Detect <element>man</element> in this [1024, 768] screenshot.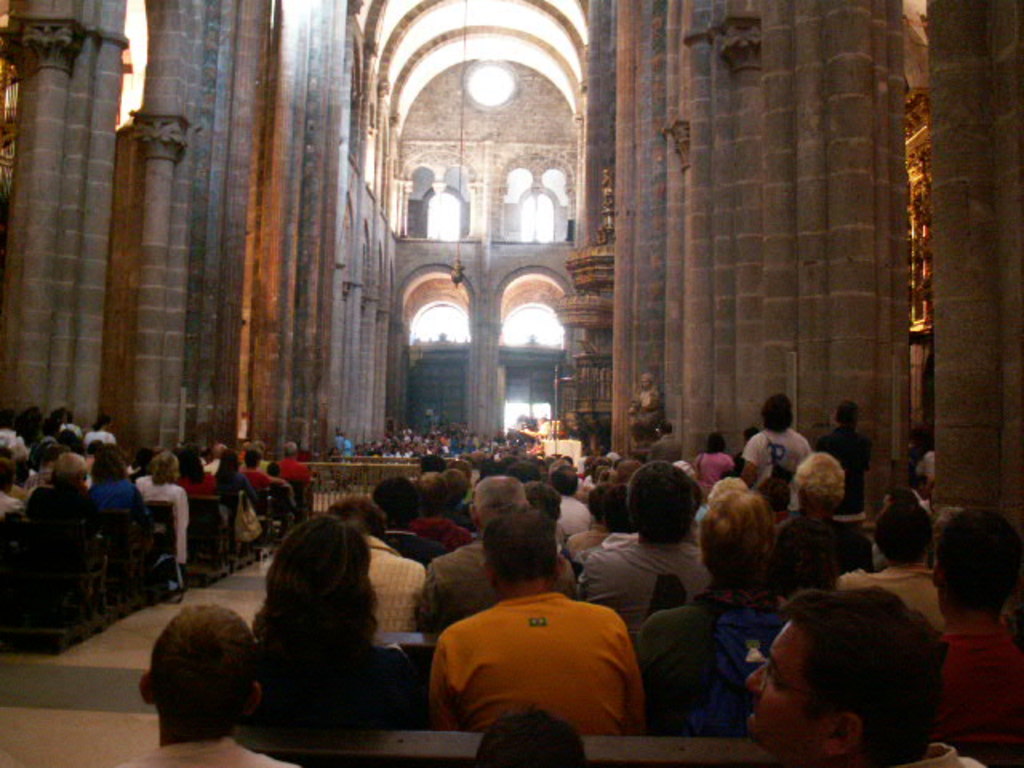
Detection: locate(445, 459, 474, 507).
